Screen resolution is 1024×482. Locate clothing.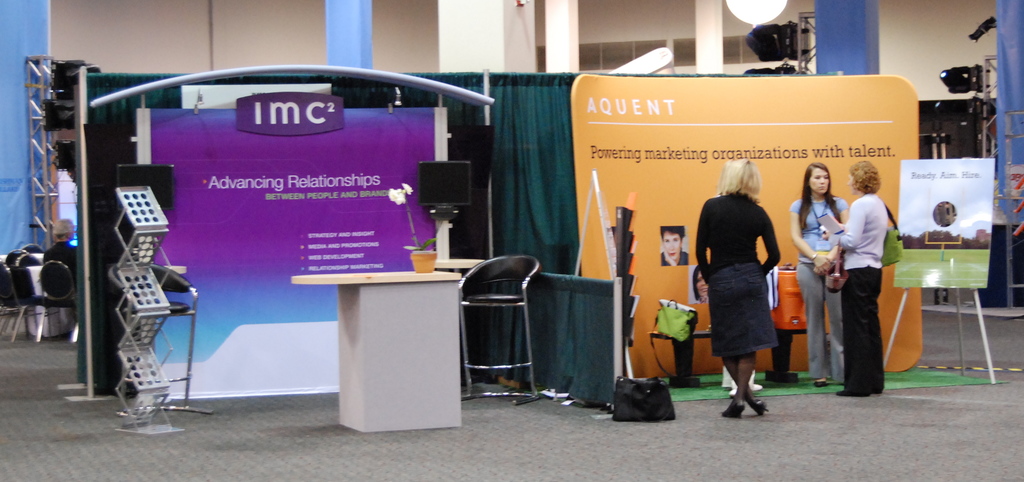
bbox=(40, 240, 77, 289).
